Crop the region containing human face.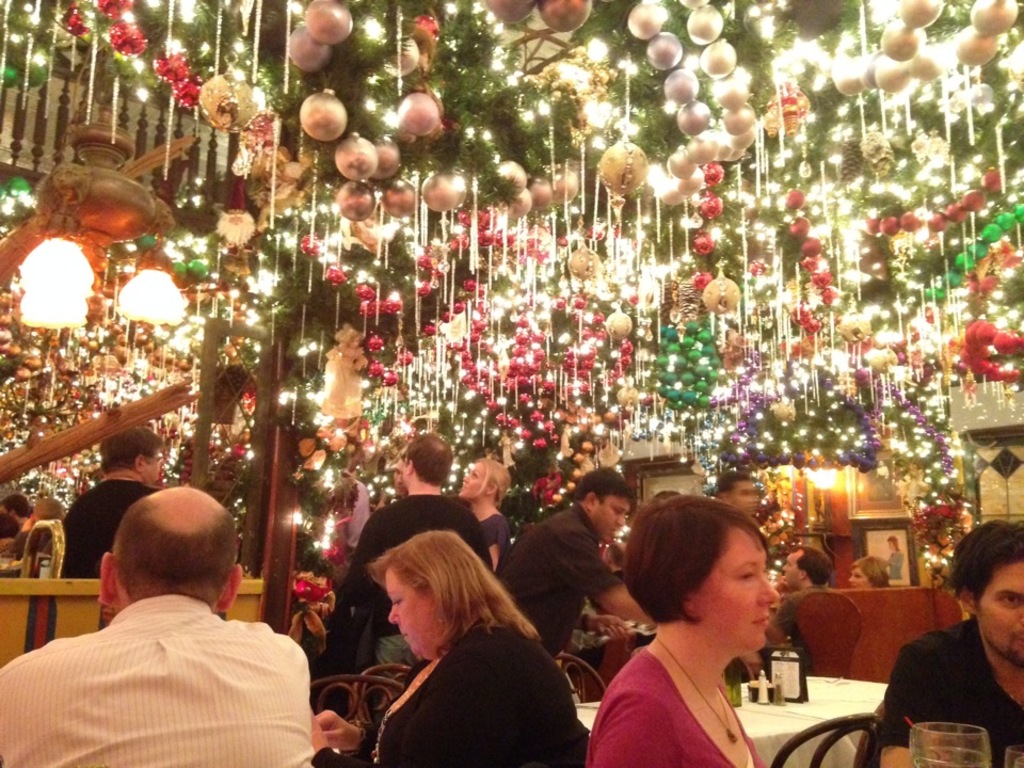
Crop region: box=[692, 525, 780, 653].
